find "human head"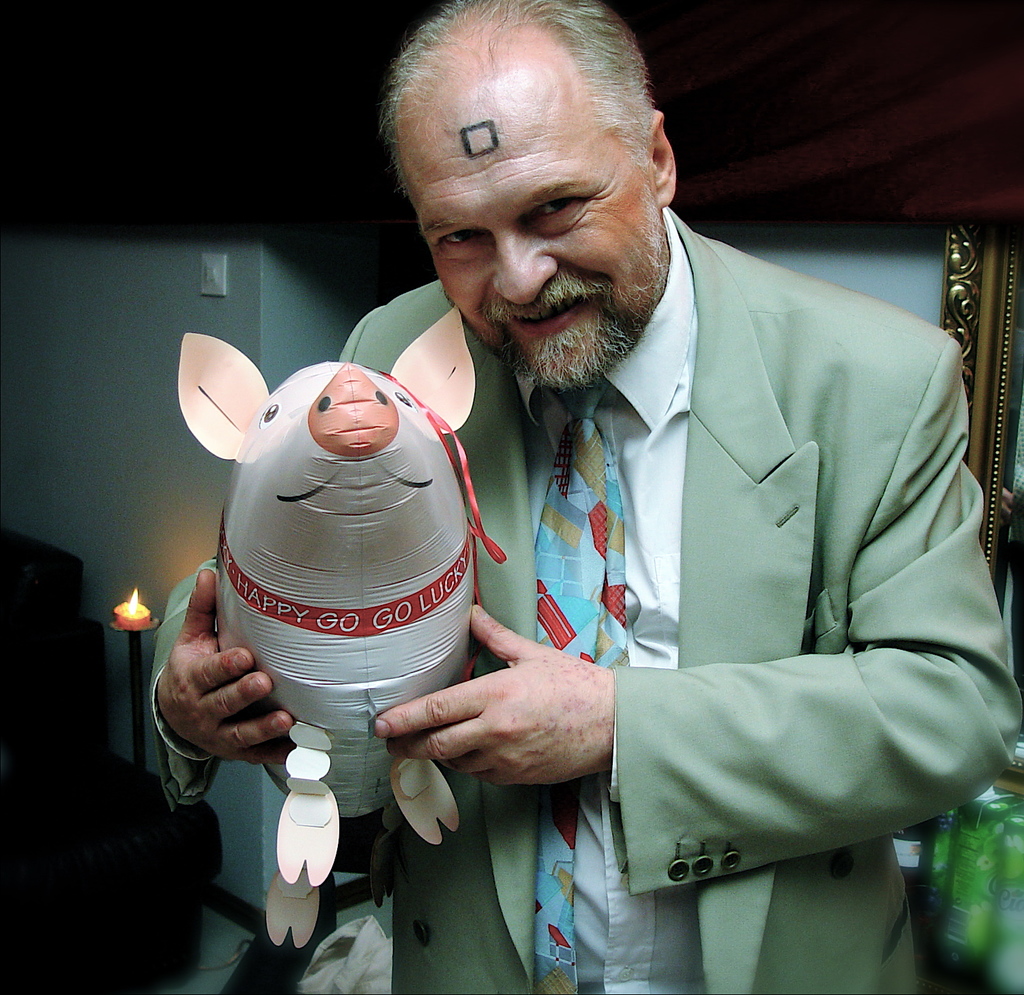
(x1=385, y1=17, x2=696, y2=353)
